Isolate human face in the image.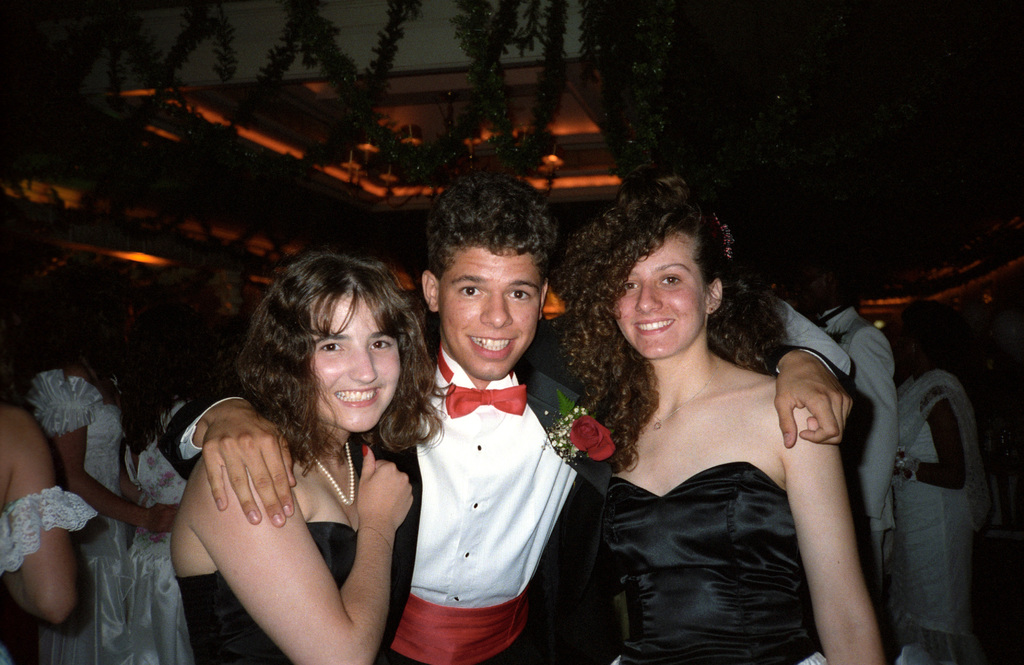
Isolated region: 613,225,706,360.
